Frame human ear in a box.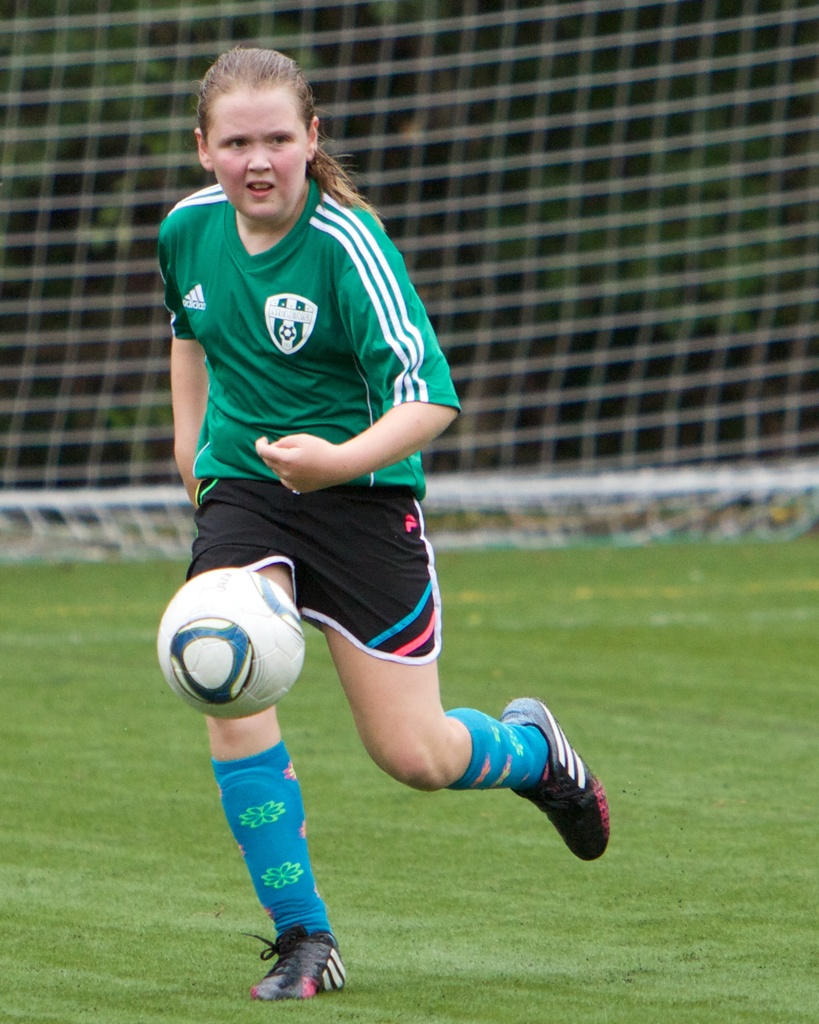
308/118/318/161.
